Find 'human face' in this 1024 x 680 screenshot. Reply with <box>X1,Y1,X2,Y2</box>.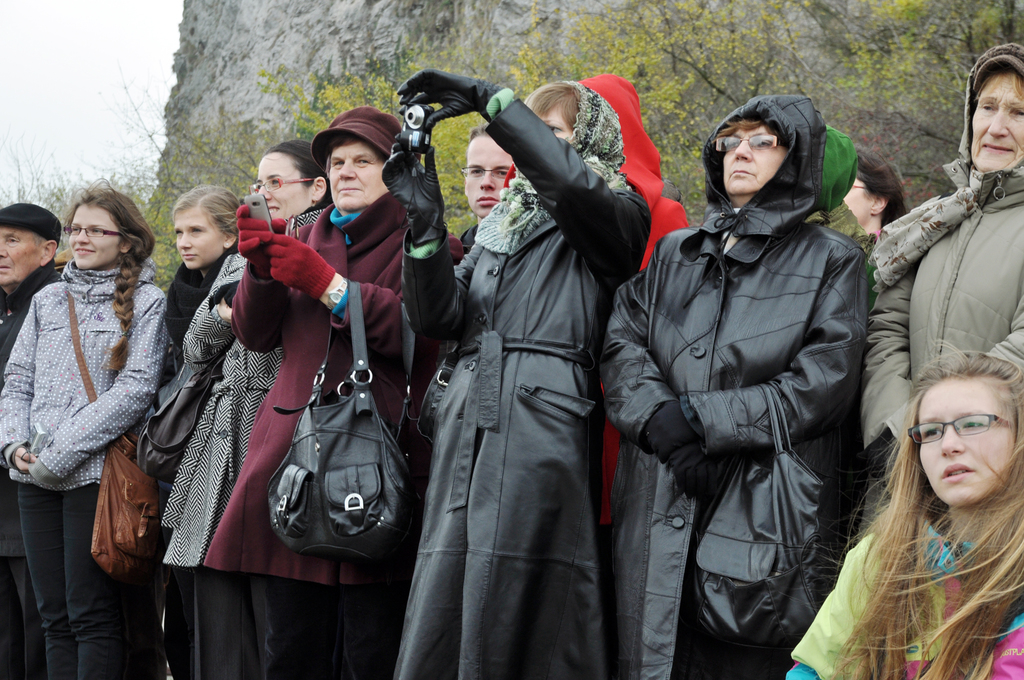
<box>0,229,44,282</box>.
